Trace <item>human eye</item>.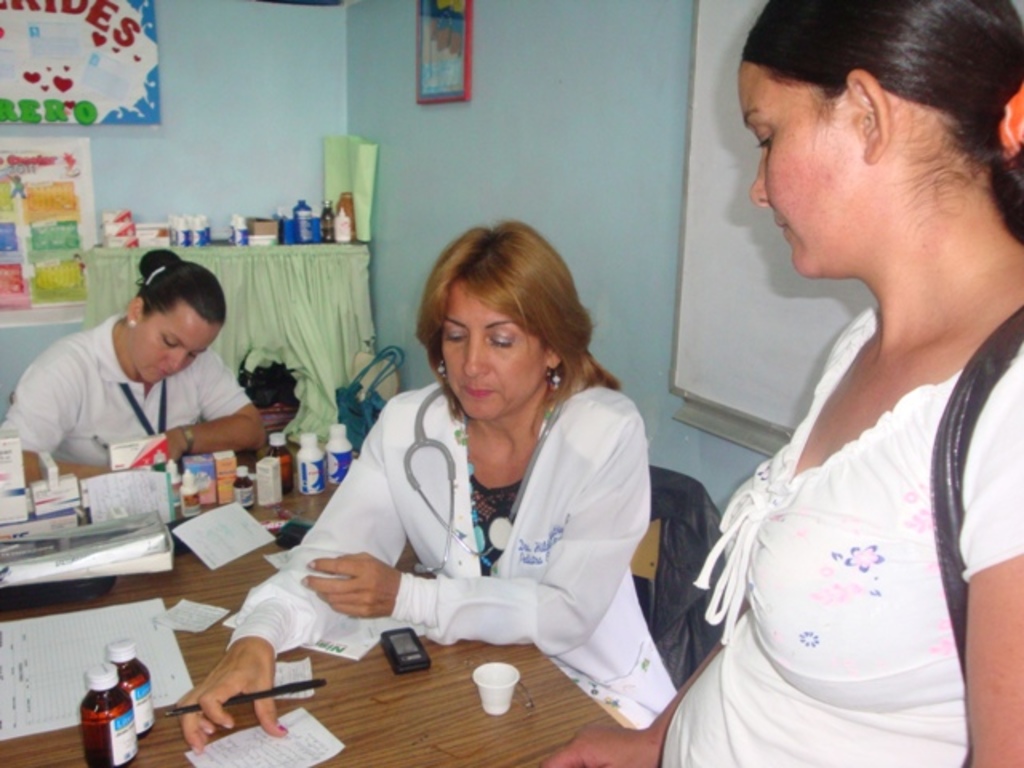
Traced to x1=482, y1=320, x2=523, y2=354.
